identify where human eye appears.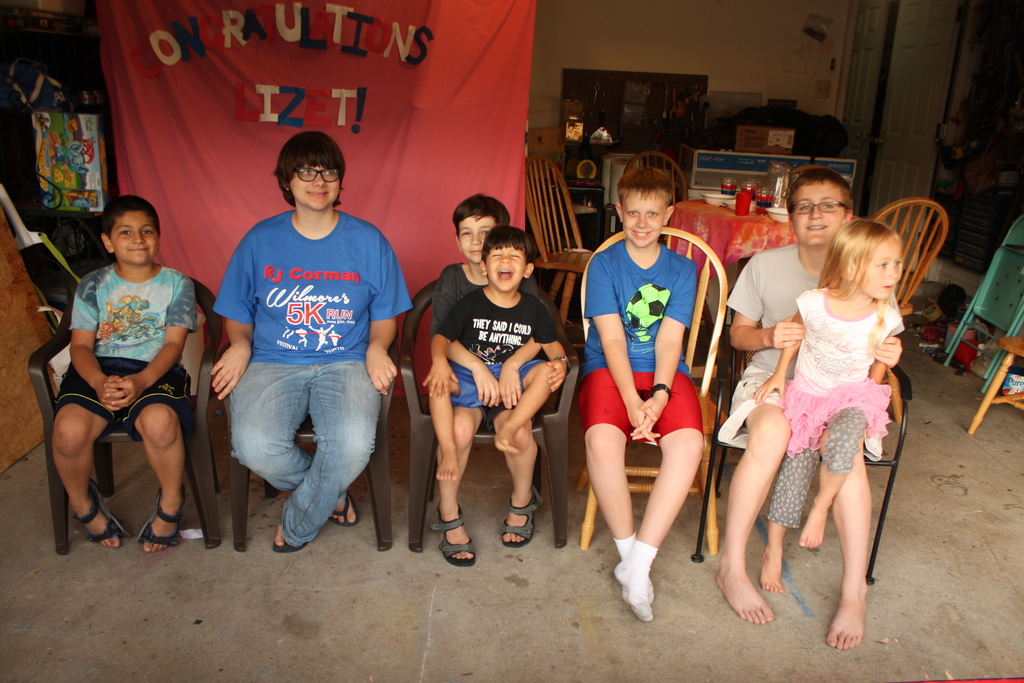
Appears at region(141, 227, 155, 237).
